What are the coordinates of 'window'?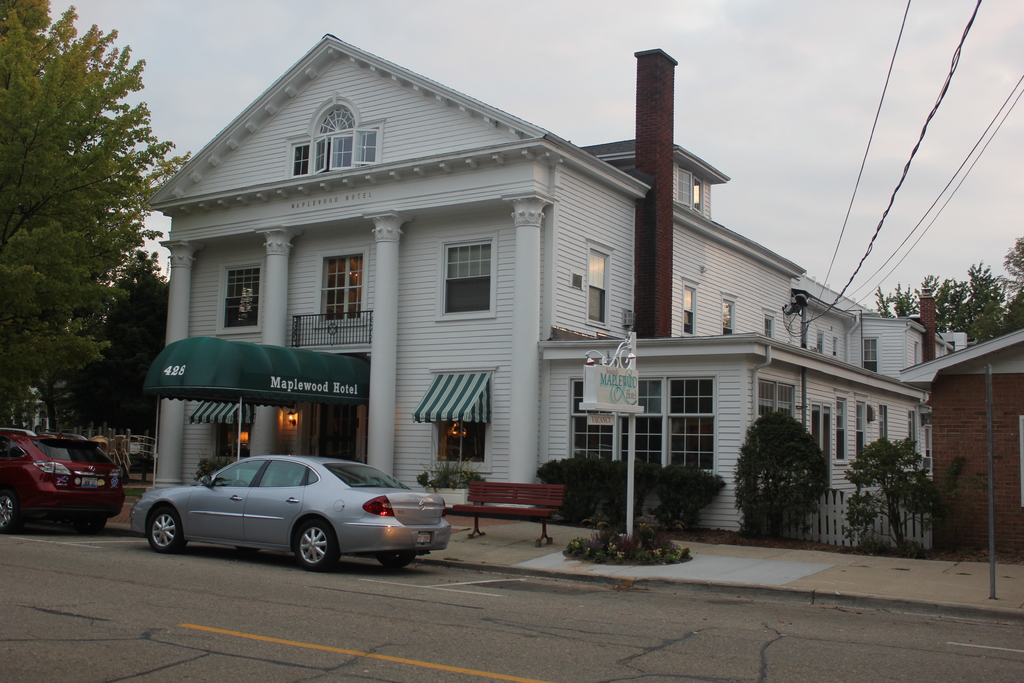
{"x1": 433, "y1": 422, "x2": 486, "y2": 466}.
